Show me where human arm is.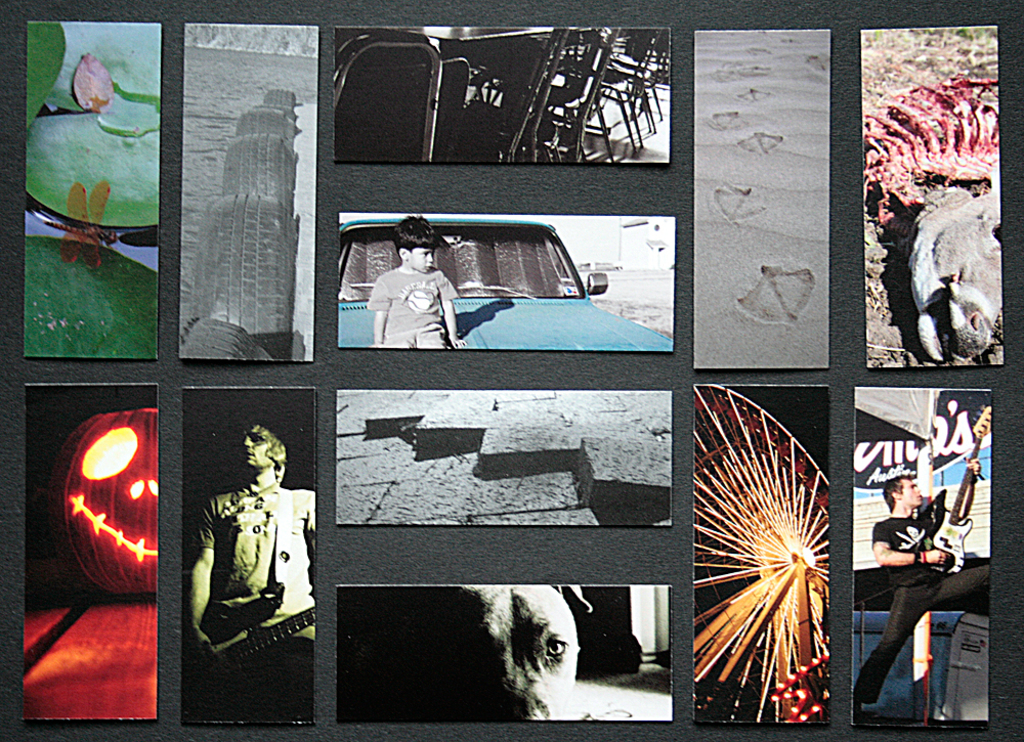
human arm is at (184, 496, 215, 658).
